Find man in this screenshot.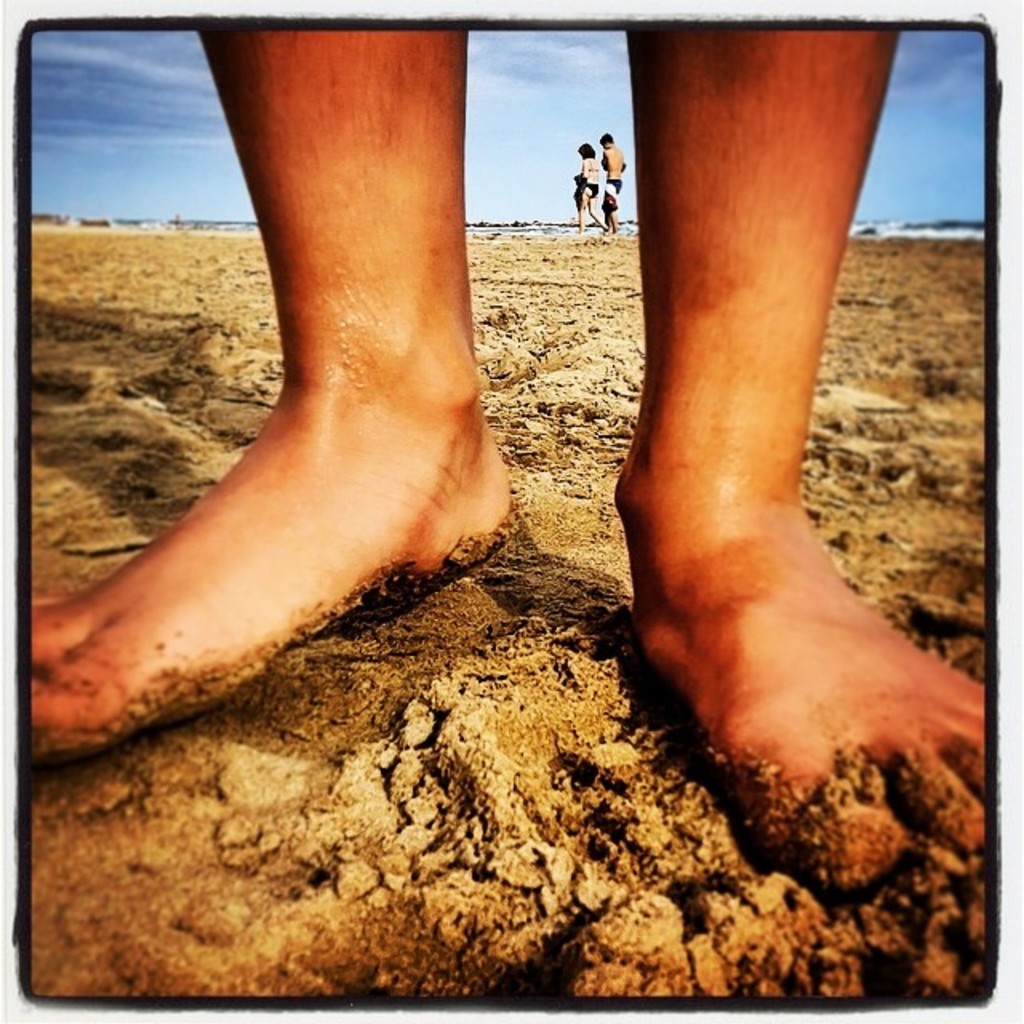
The bounding box for man is [left=24, top=22, right=989, bottom=888].
